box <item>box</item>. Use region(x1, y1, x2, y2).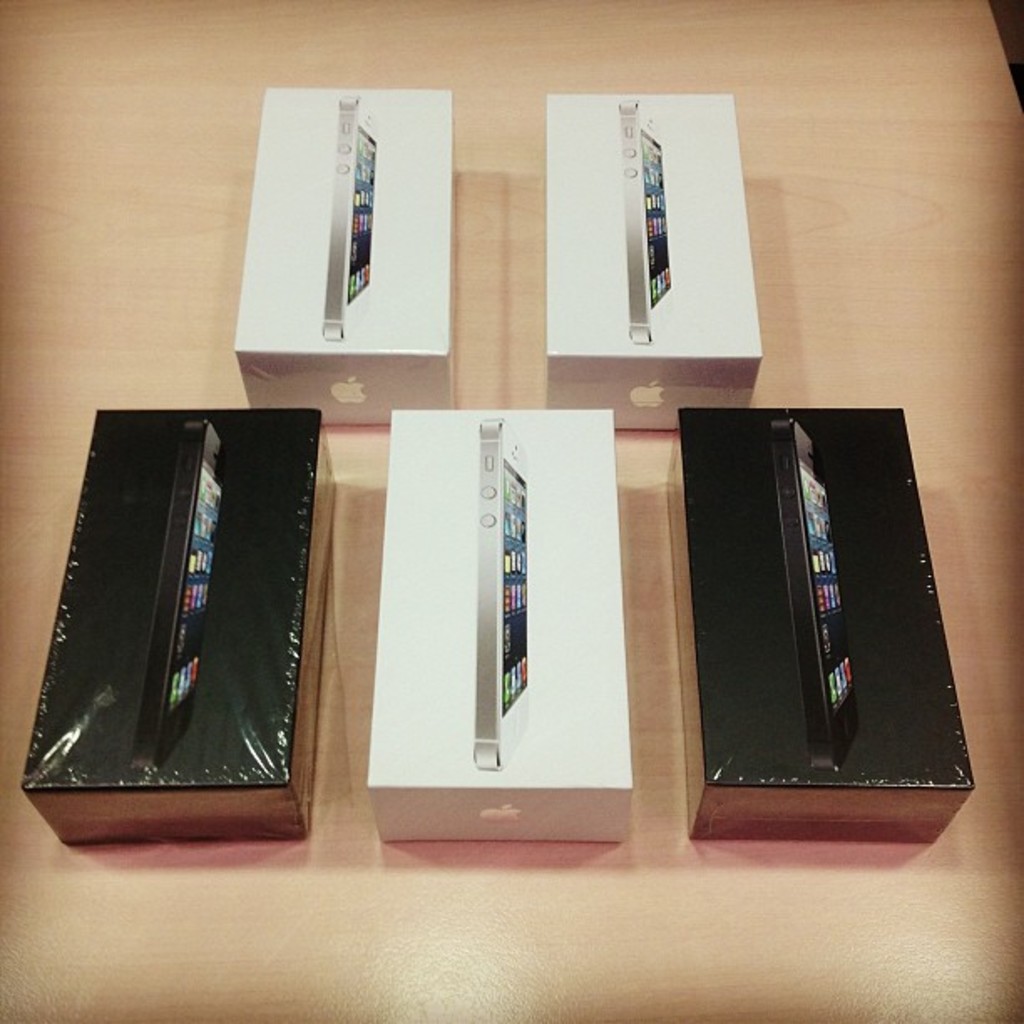
region(376, 402, 646, 843).
